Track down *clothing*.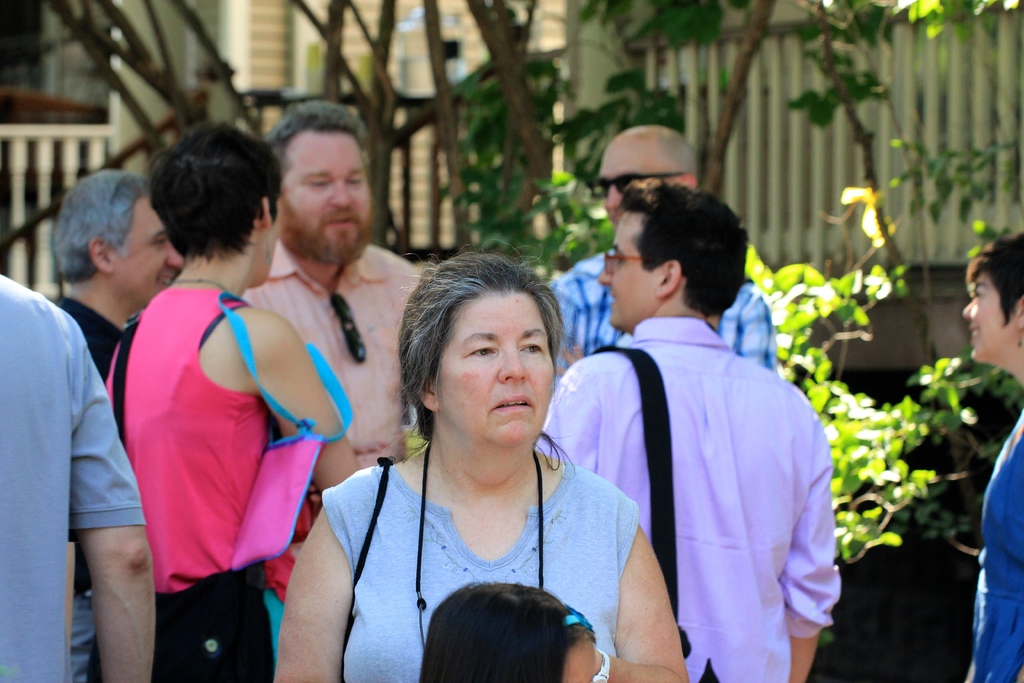
Tracked to locate(51, 292, 129, 682).
